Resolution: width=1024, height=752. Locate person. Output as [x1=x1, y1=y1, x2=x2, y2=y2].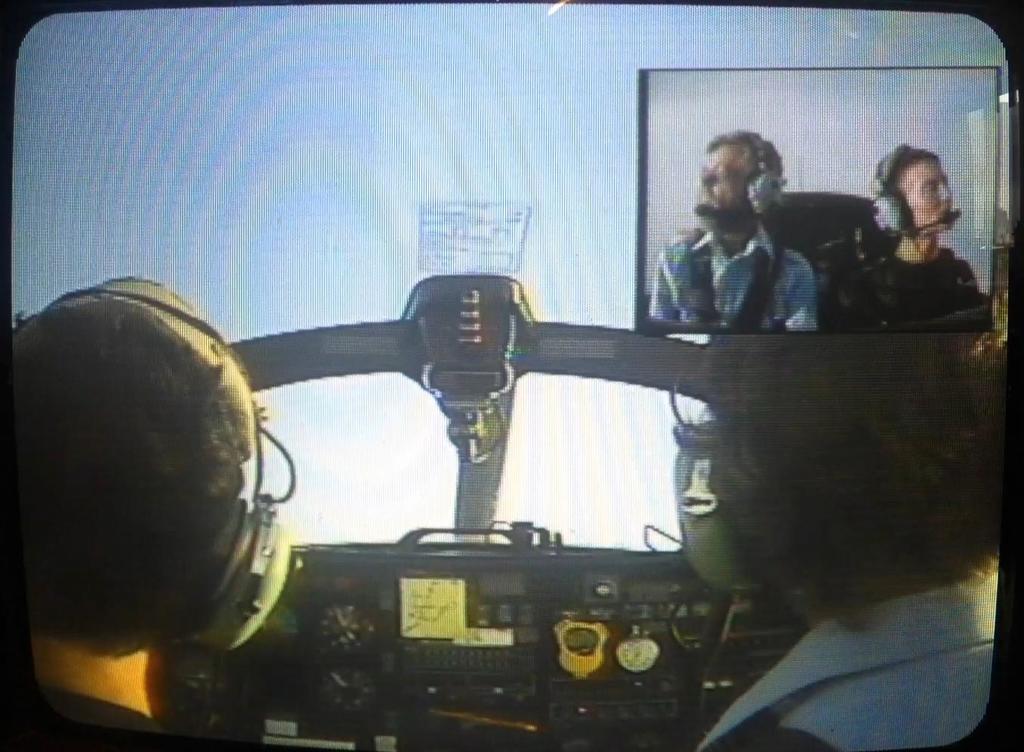
[x1=11, y1=273, x2=248, y2=751].
